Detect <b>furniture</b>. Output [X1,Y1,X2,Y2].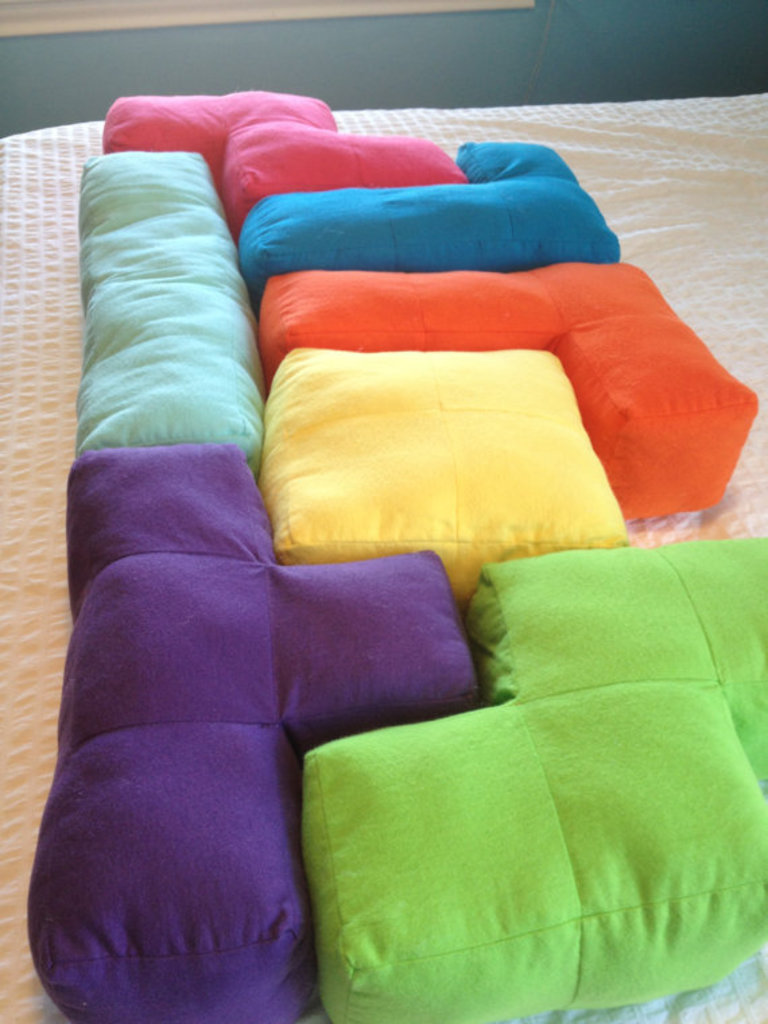
[0,93,767,1023].
